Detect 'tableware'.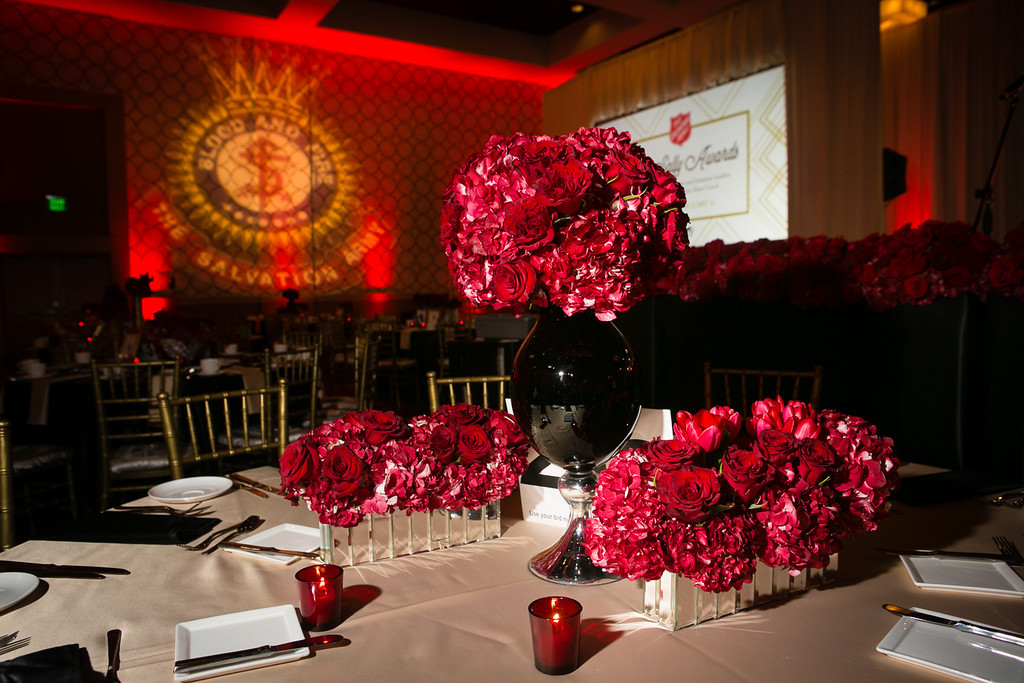
Detected at [x1=898, y1=551, x2=1023, y2=599].
